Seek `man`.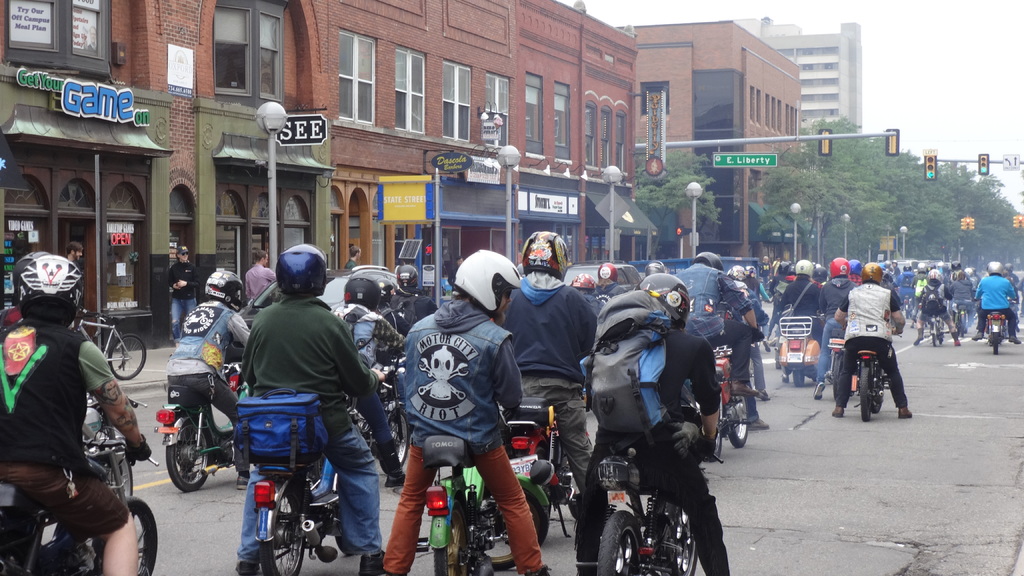
select_region(577, 269, 729, 575).
